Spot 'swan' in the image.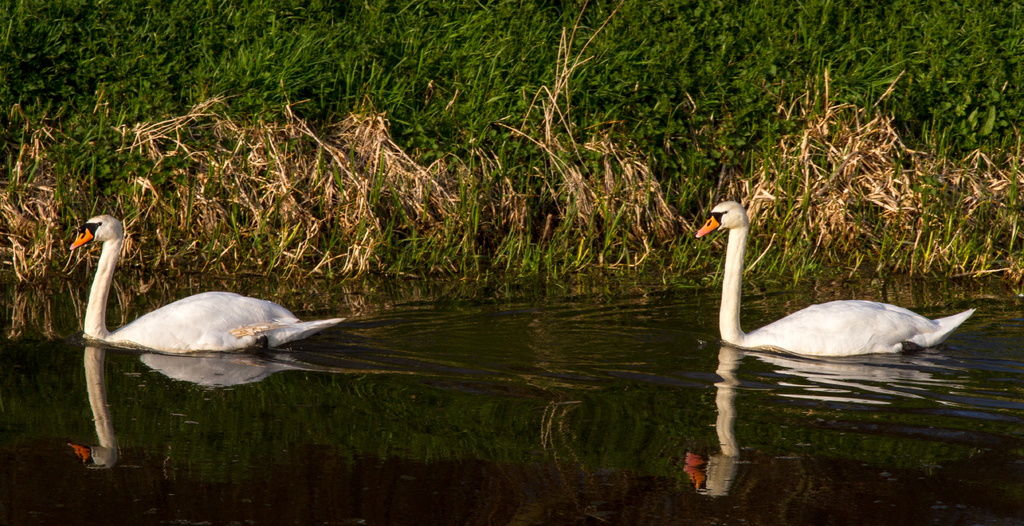
'swan' found at box=[714, 191, 993, 359].
